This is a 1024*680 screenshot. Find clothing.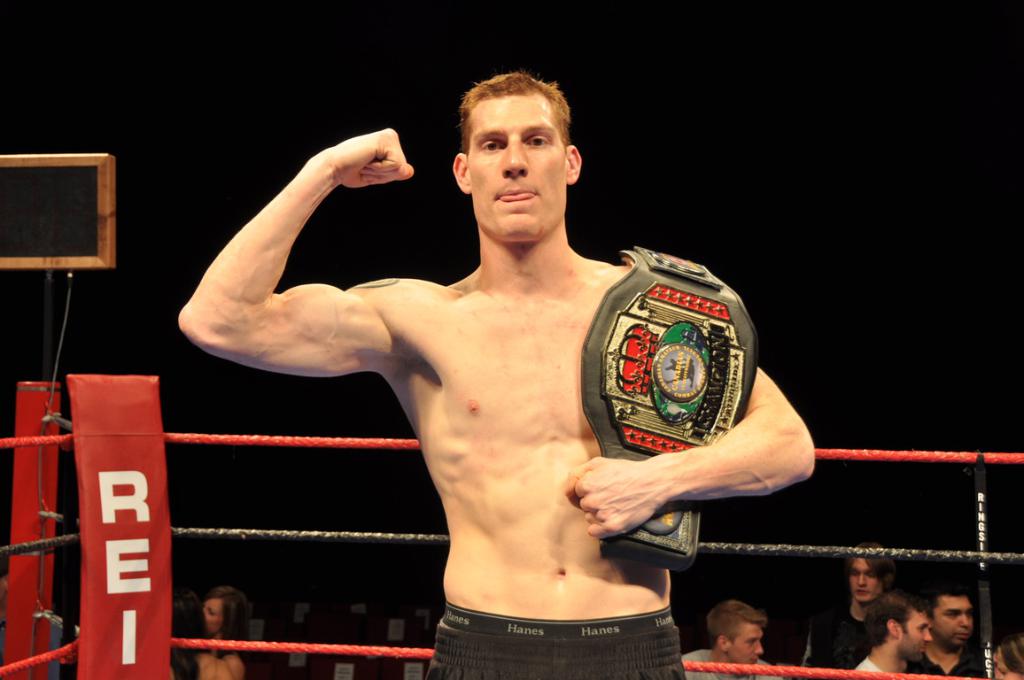
Bounding box: BBox(685, 648, 781, 679).
